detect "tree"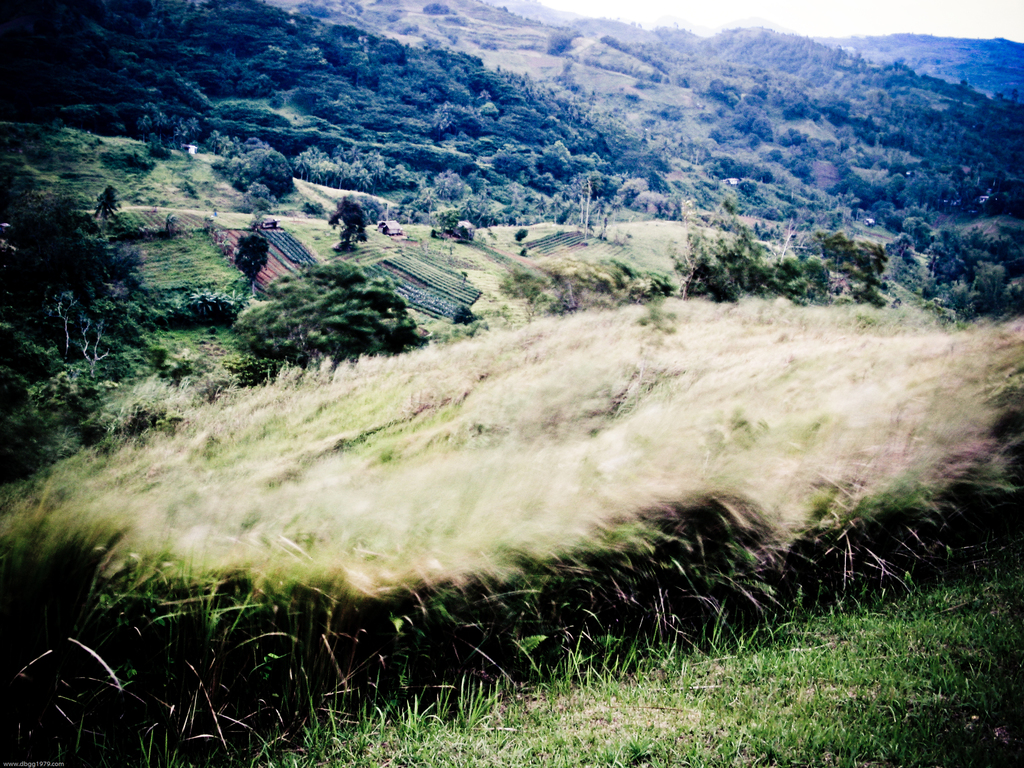
detection(928, 239, 964, 284)
